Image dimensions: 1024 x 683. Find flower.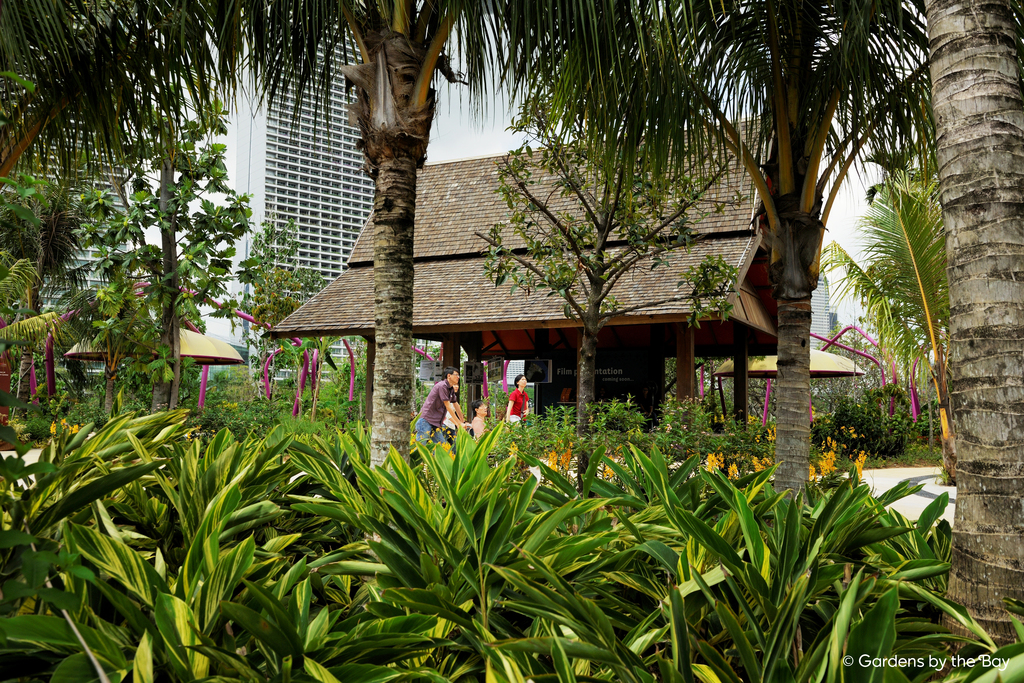
47, 418, 61, 443.
